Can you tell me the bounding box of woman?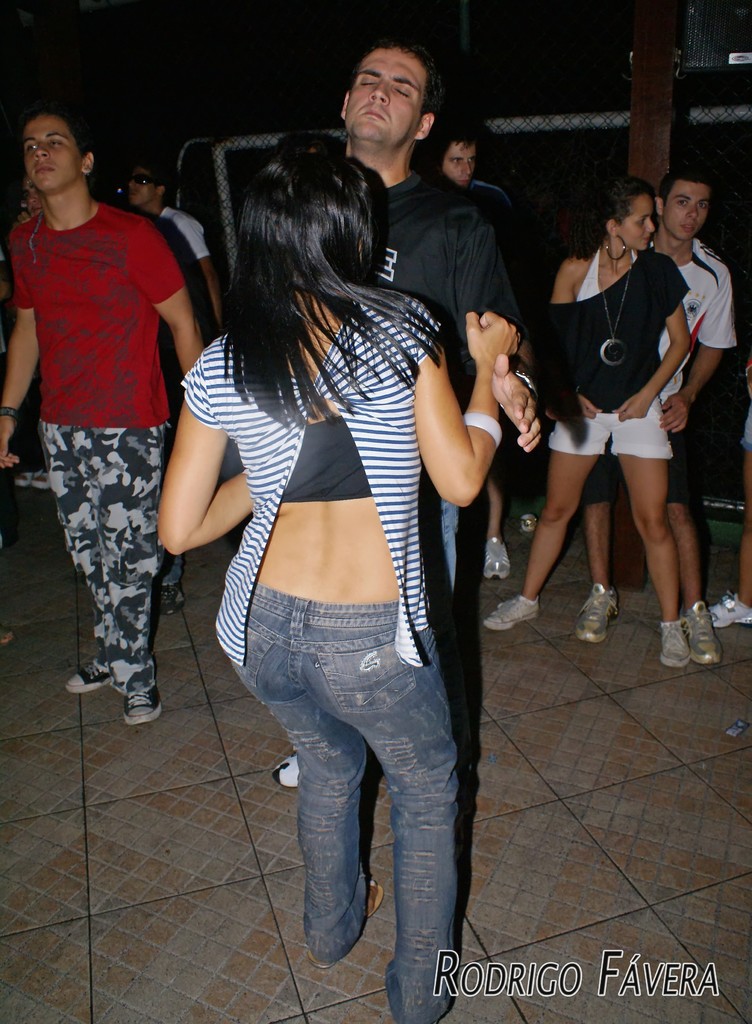
[157,136,520,1023].
